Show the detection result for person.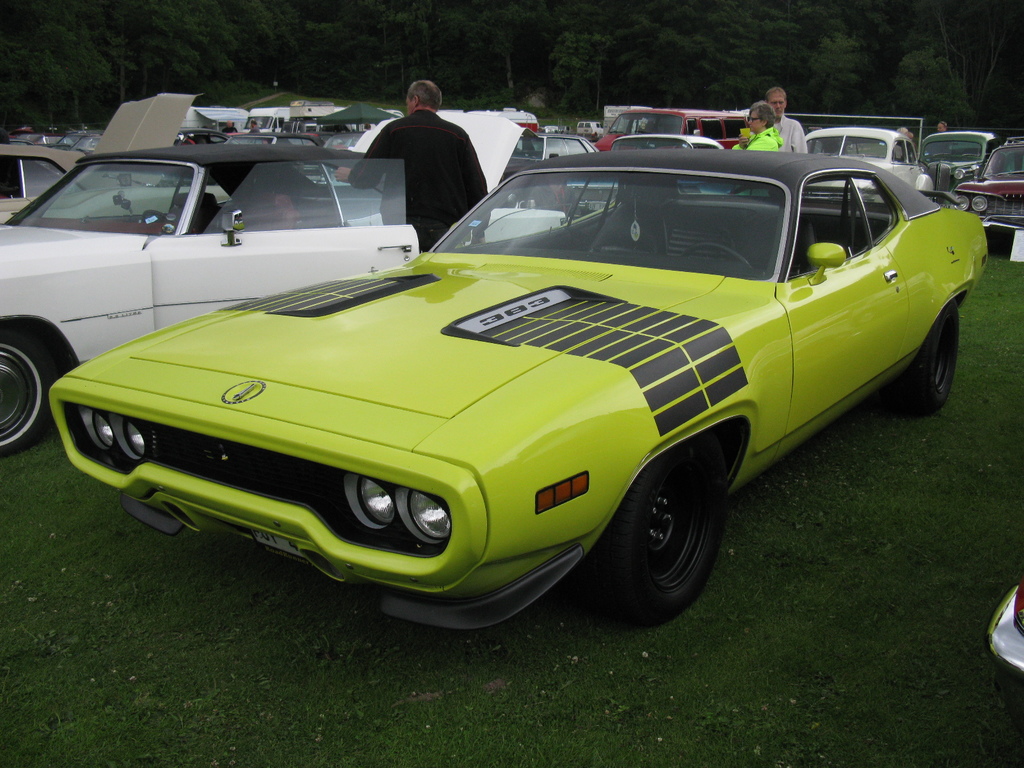
crop(895, 125, 914, 168).
